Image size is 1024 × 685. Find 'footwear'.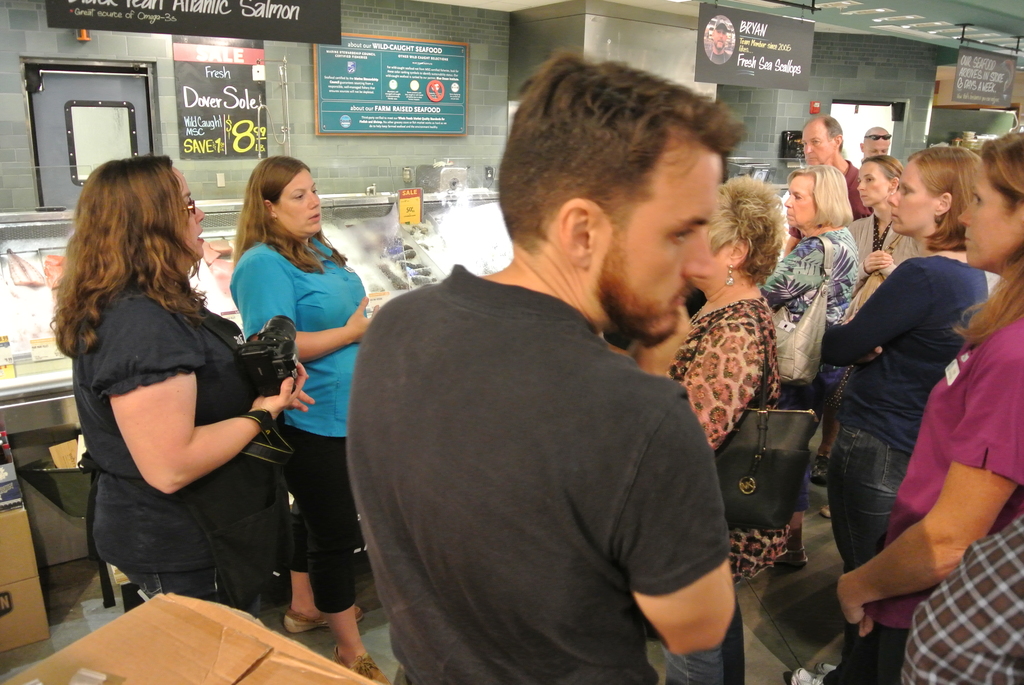
left=787, top=668, right=821, bottom=684.
